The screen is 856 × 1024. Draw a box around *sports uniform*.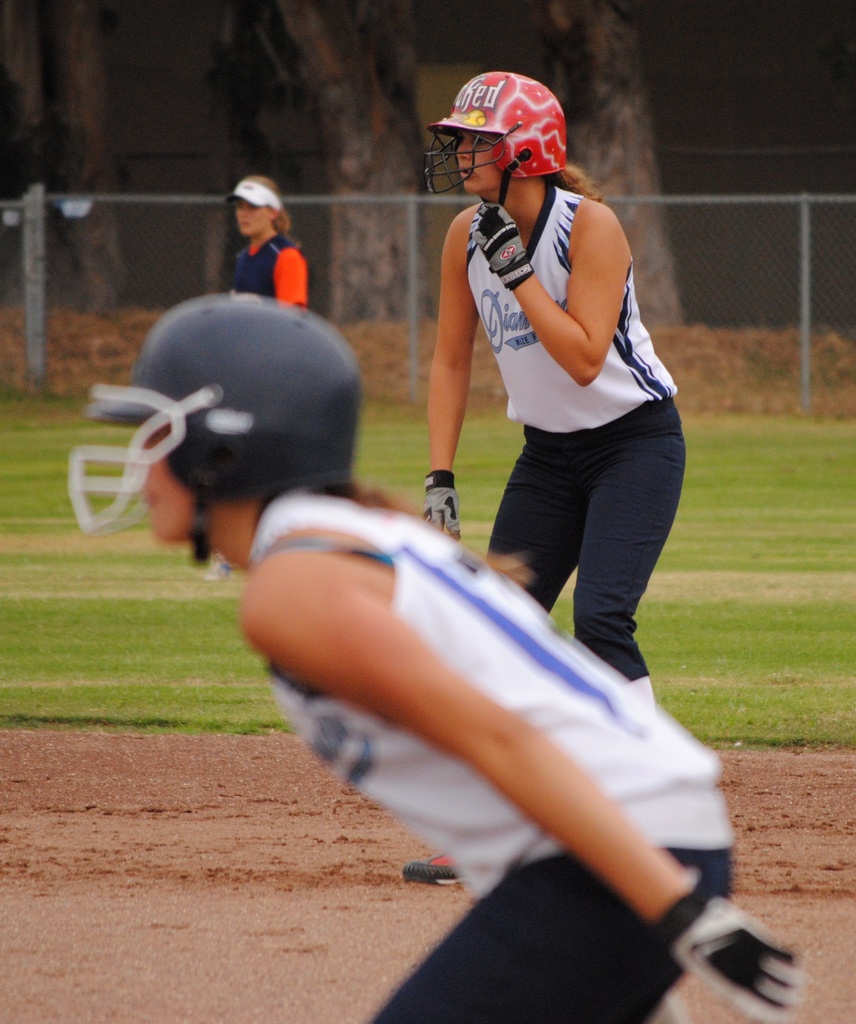
277/482/747/1023.
